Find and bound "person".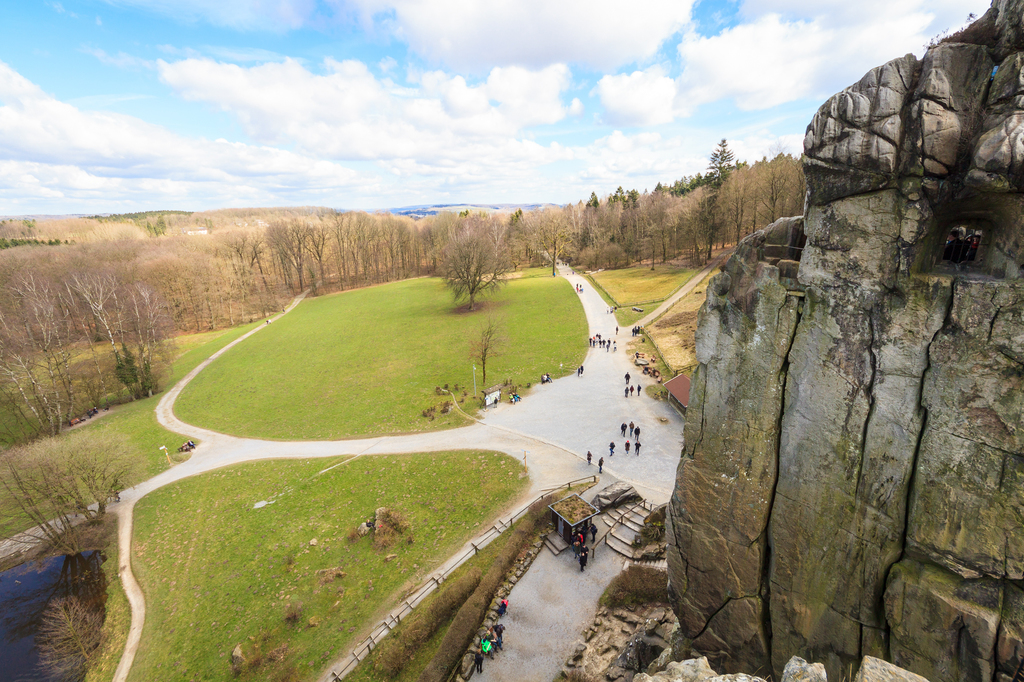
Bound: {"x1": 470, "y1": 647, "x2": 483, "y2": 674}.
